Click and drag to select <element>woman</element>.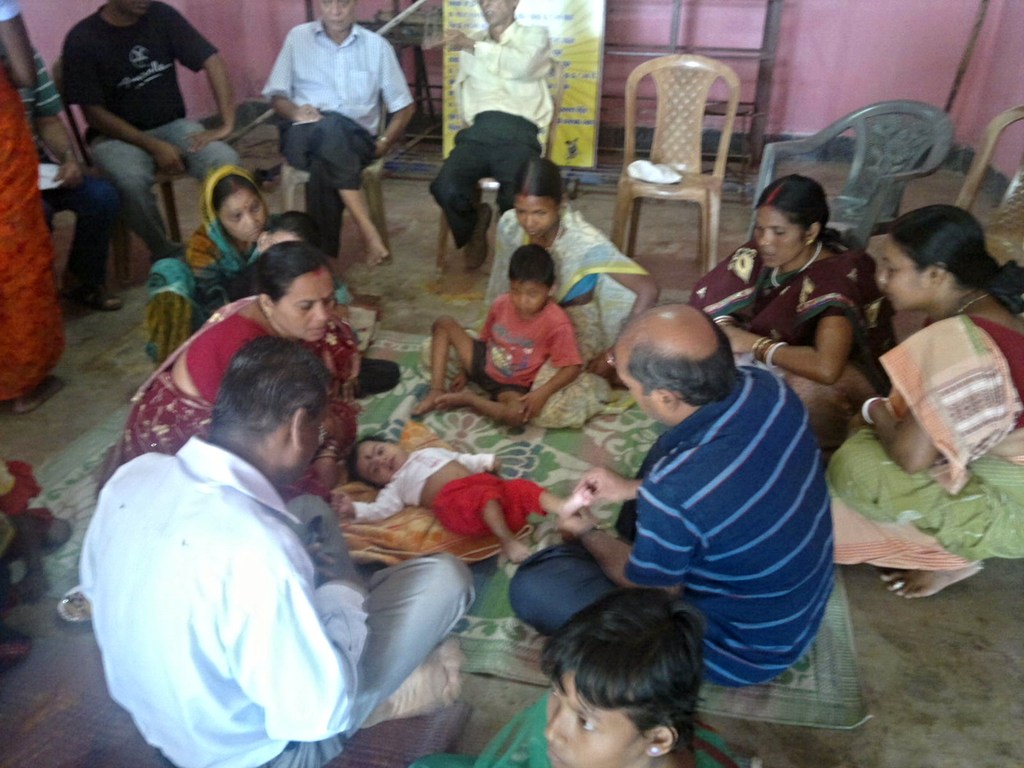
Selection: bbox=(118, 241, 362, 508).
